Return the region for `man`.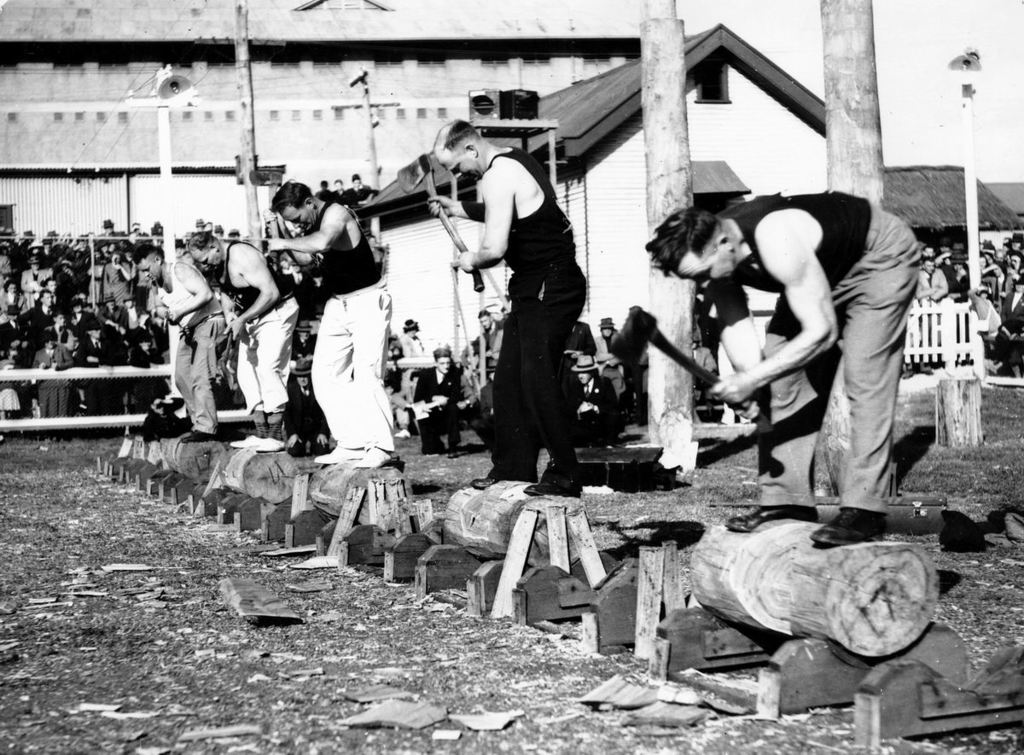
(x1=132, y1=237, x2=226, y2=444).
